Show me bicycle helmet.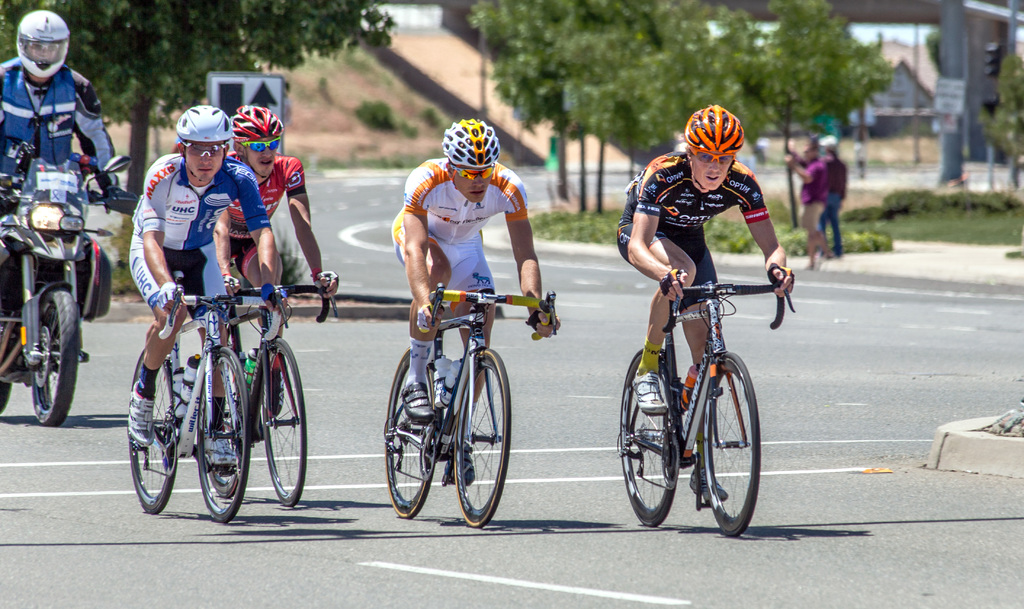
bicycle helmet is here: <box>234,105,281,146</box>.
